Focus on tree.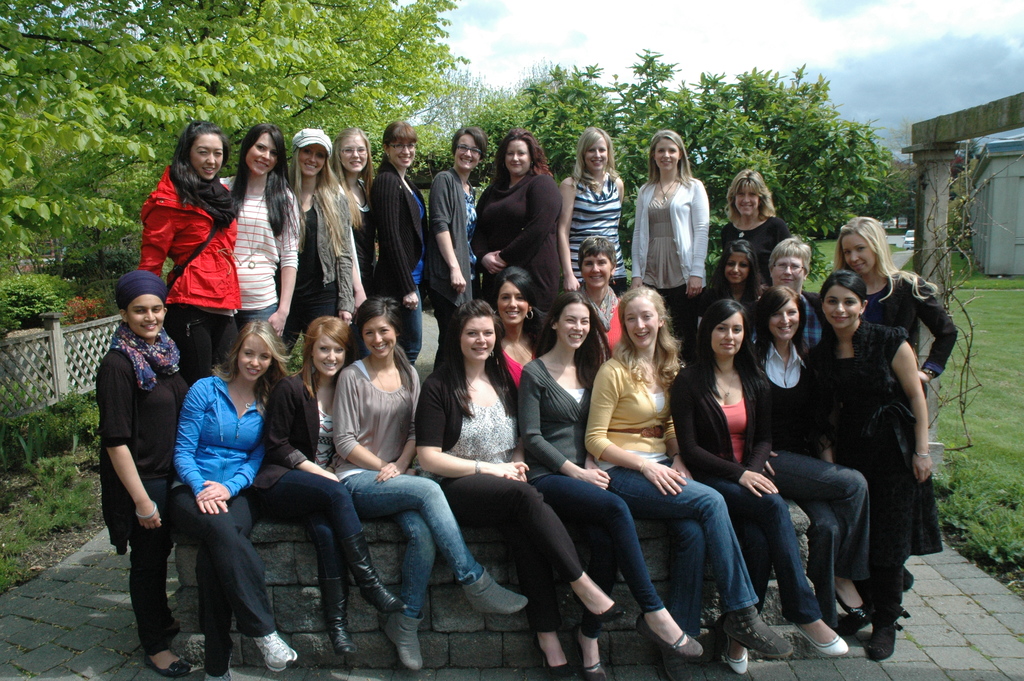
Focused at (left=0, top=0, right=506, bottom=288).
